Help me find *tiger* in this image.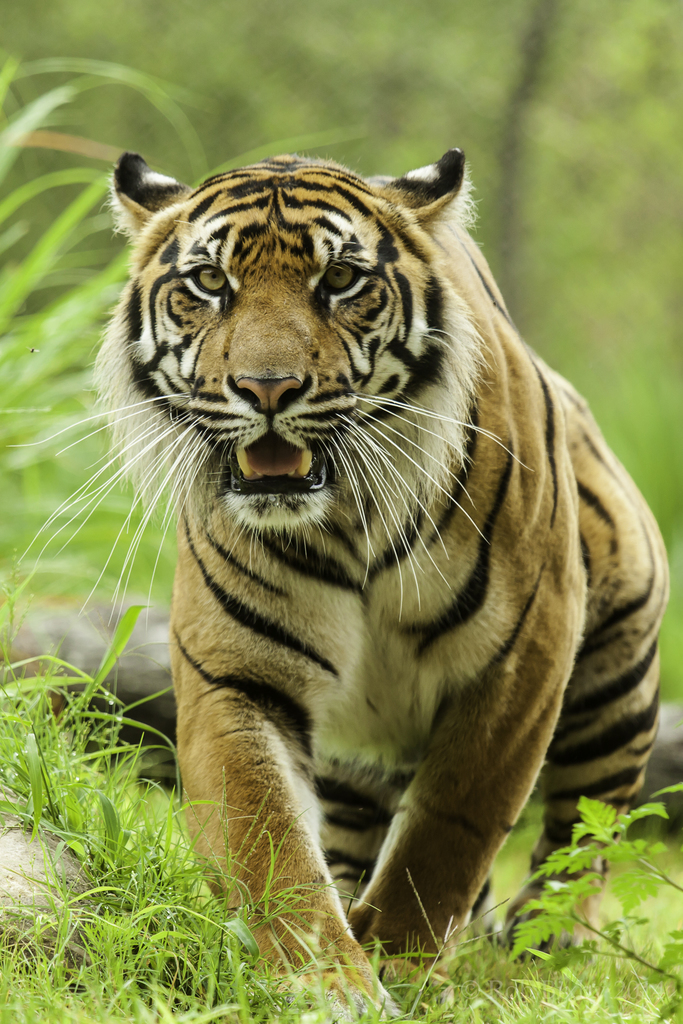
Found it: l=5, t=140, r=669, b=1023.
